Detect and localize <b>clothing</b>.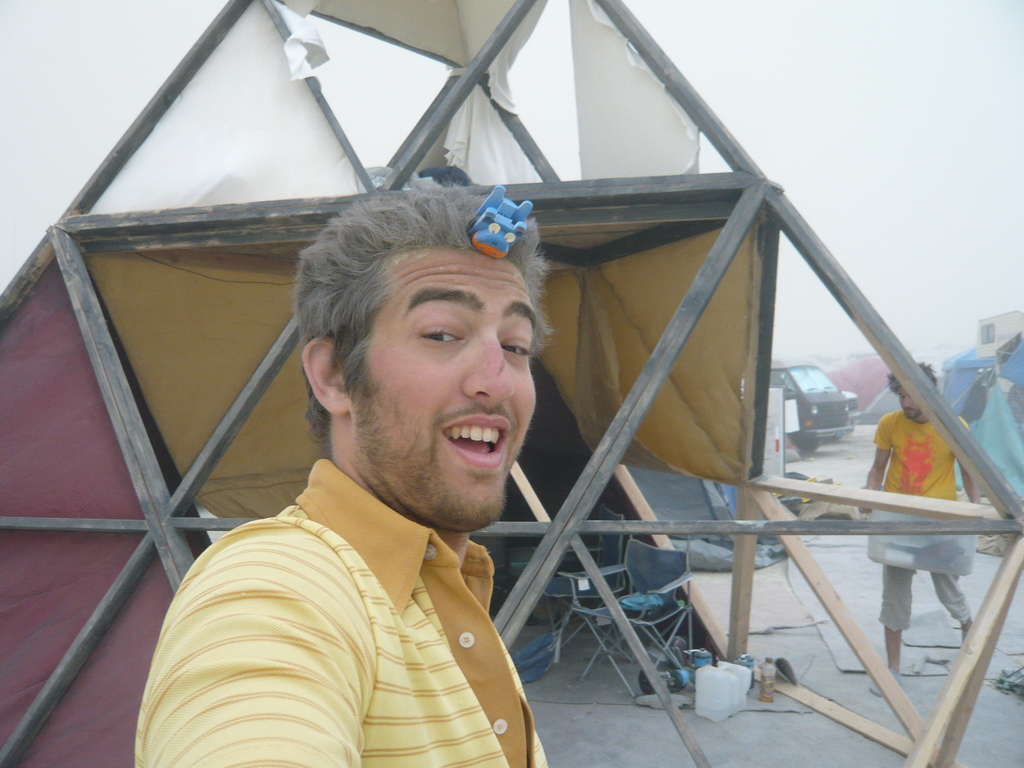
Localized at box(148, 431, 577, 765).
